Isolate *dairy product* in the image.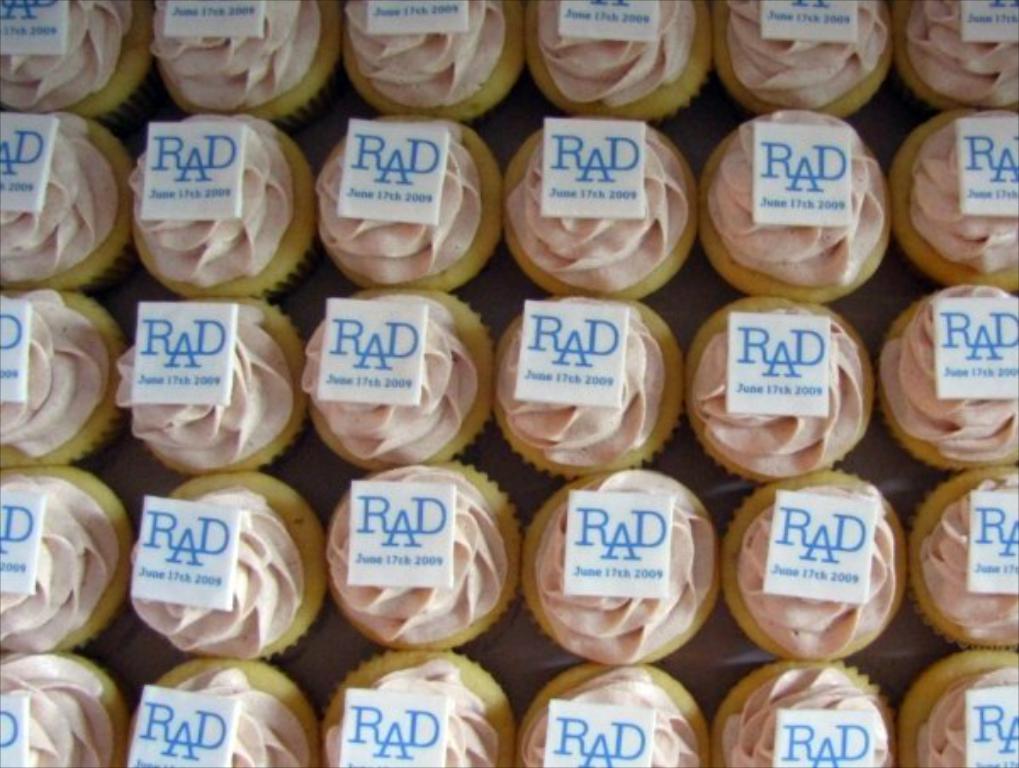
Isolated region: Rect(494, 121, 707, 304).
